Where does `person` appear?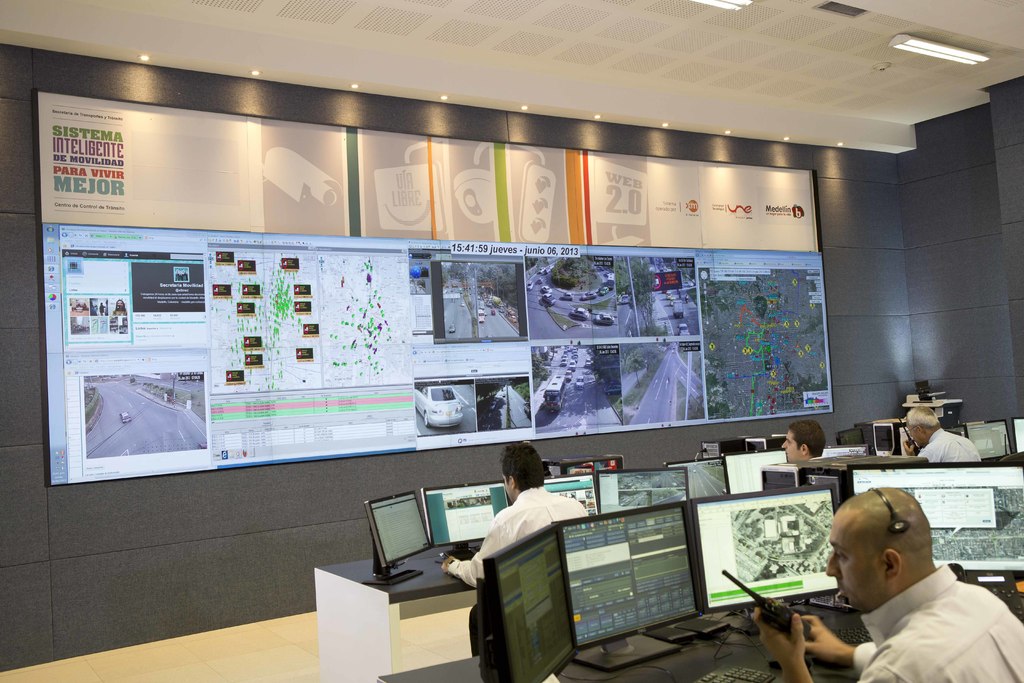
Appears at crop(900, 403, 977, 465).
